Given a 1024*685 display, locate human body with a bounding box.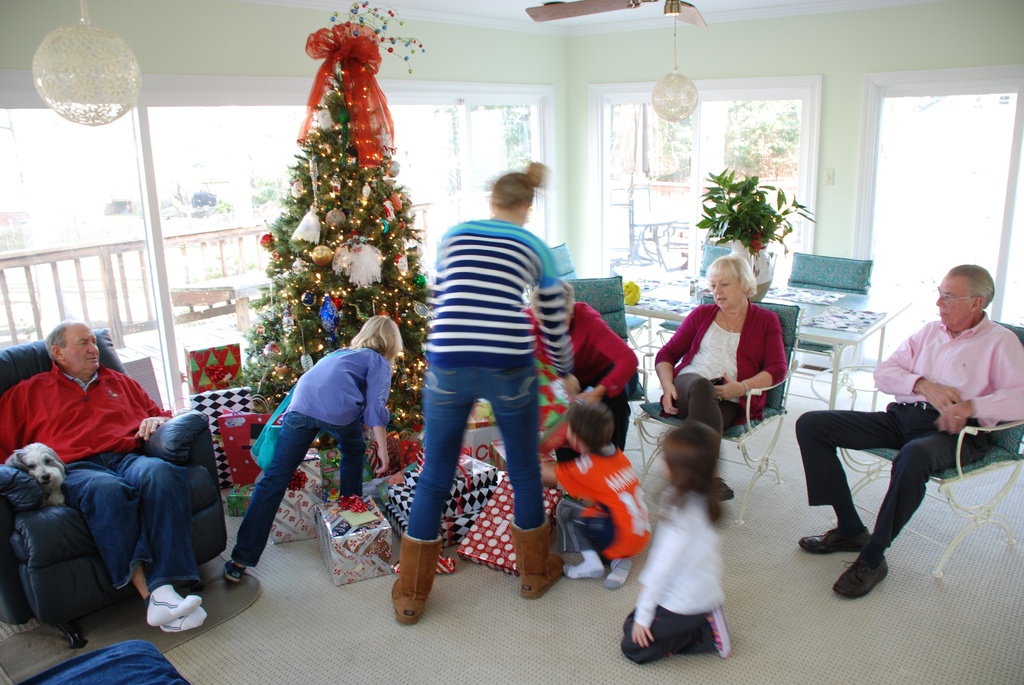
Located: 383,212,579,620.
